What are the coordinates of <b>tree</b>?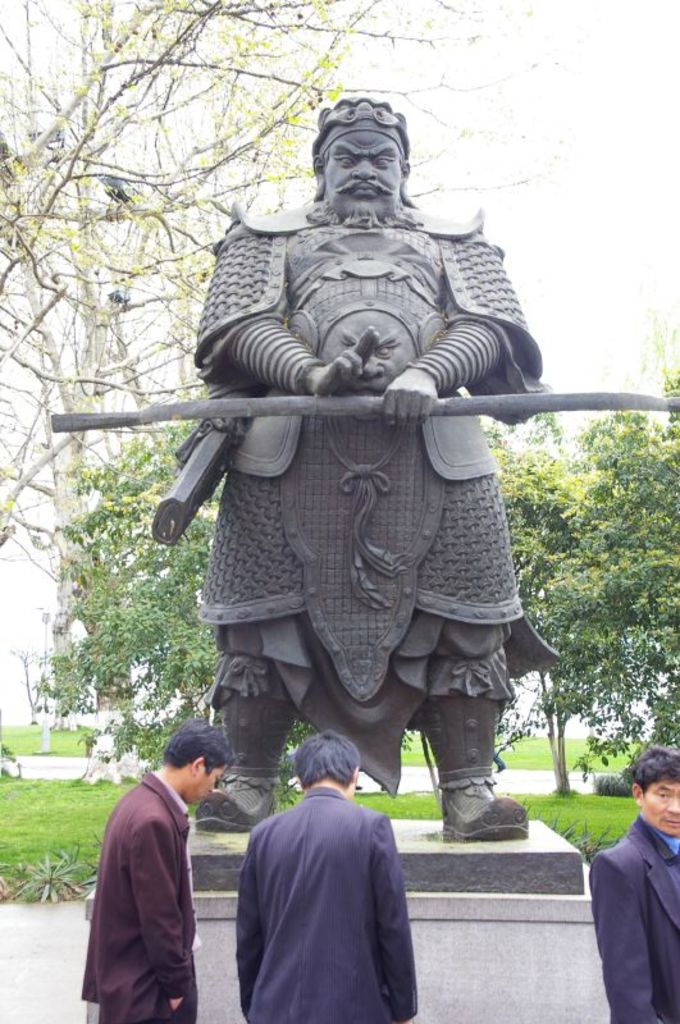
(left=41, top=422, right=228, bottom=740).
